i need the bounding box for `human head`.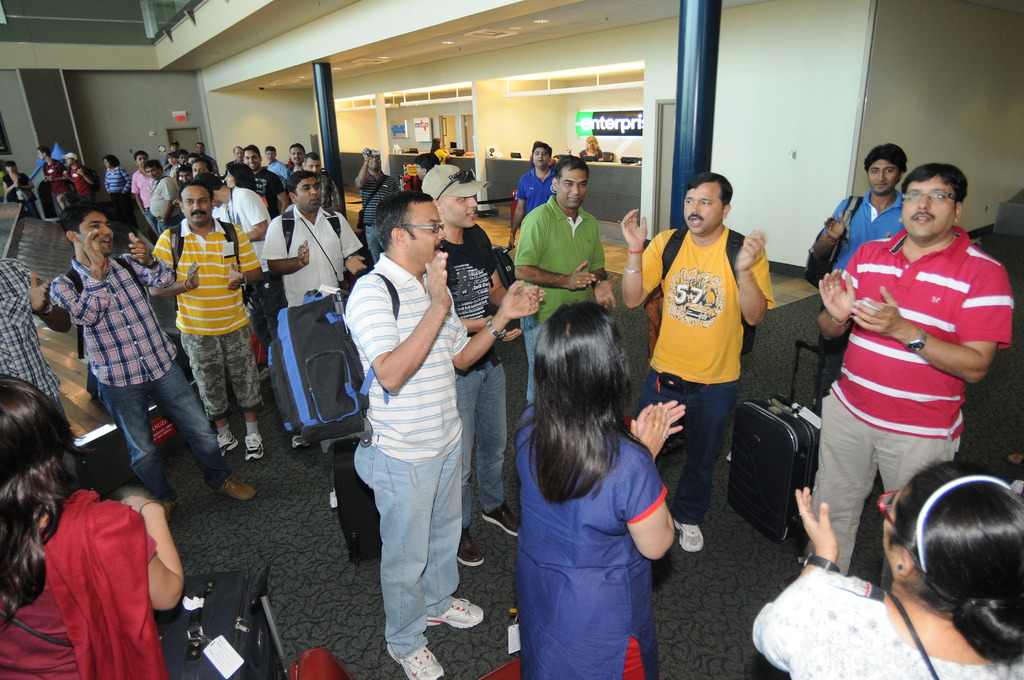
Here it is: bbox(191, 156, 219, 178).
